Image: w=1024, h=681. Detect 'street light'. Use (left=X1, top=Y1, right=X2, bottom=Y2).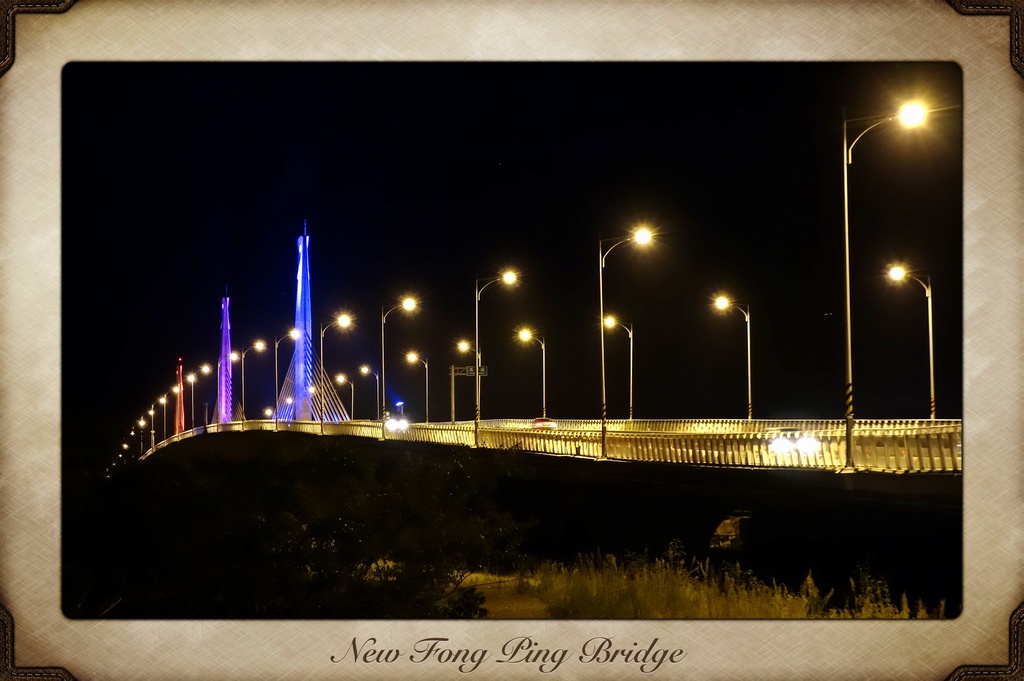
(left=271, top=330, right=303, bottom=429).
